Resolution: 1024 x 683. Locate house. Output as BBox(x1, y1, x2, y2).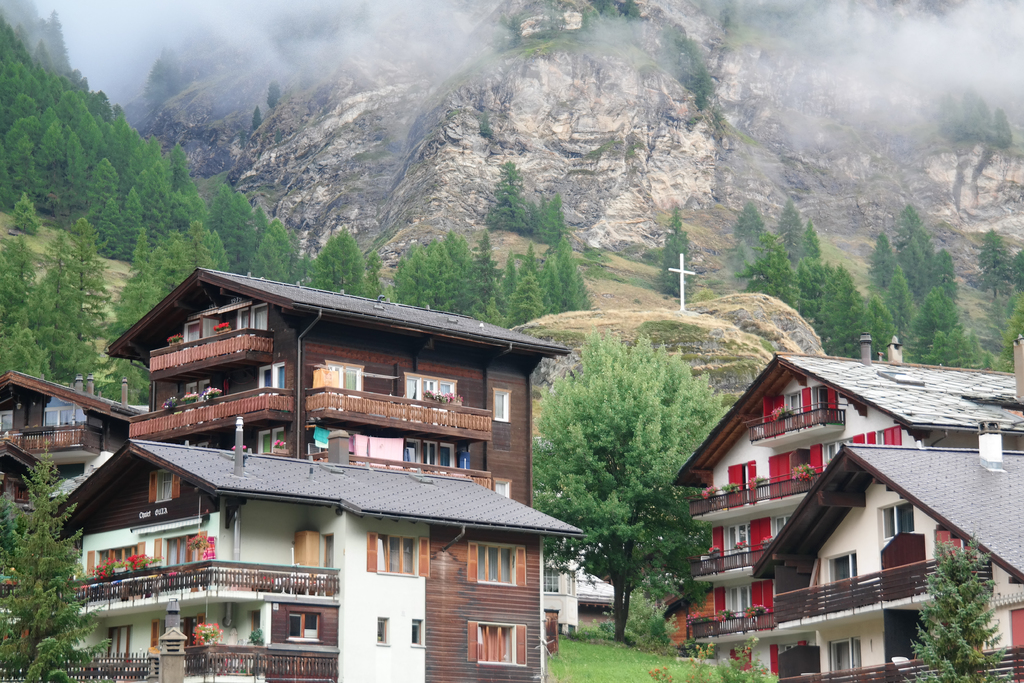
BBox(117, 268, 563, 507).
